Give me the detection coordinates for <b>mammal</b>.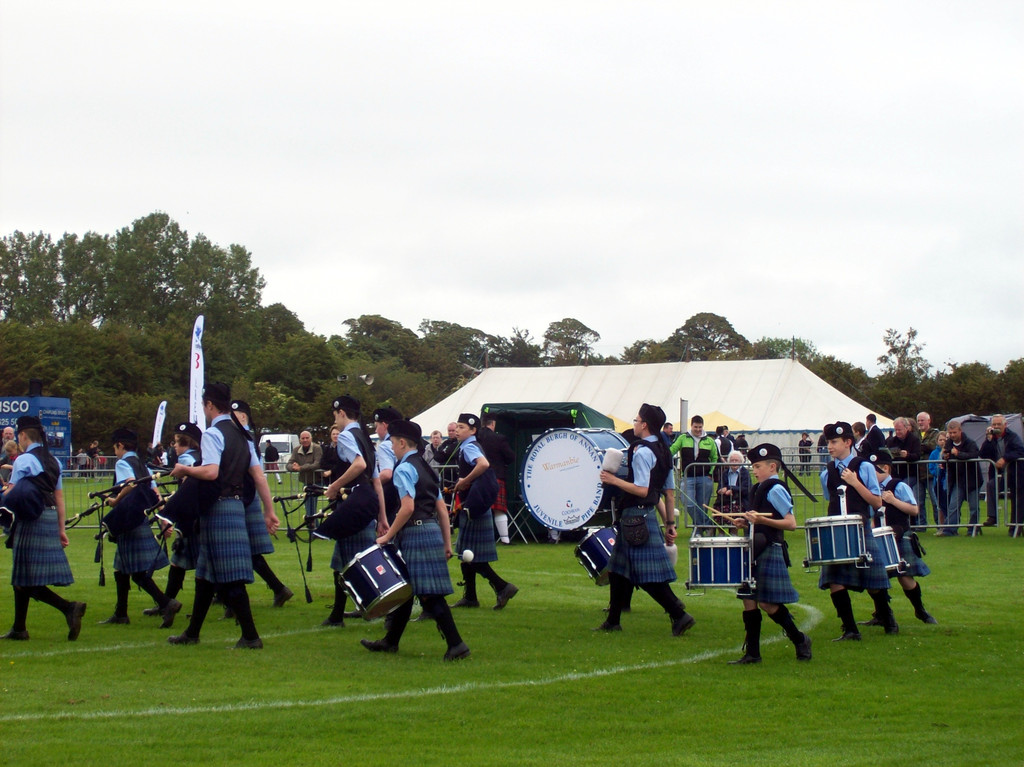
[x1=668, y1=416, x2=726, y2=534].
